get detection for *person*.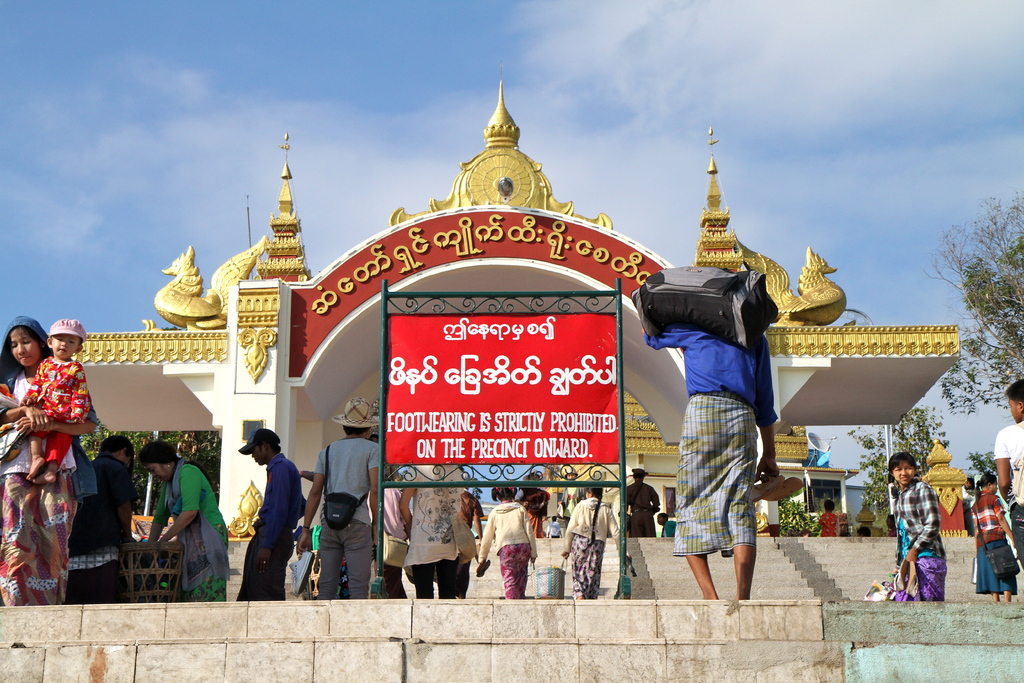
Detection: 67,436,137,607.
